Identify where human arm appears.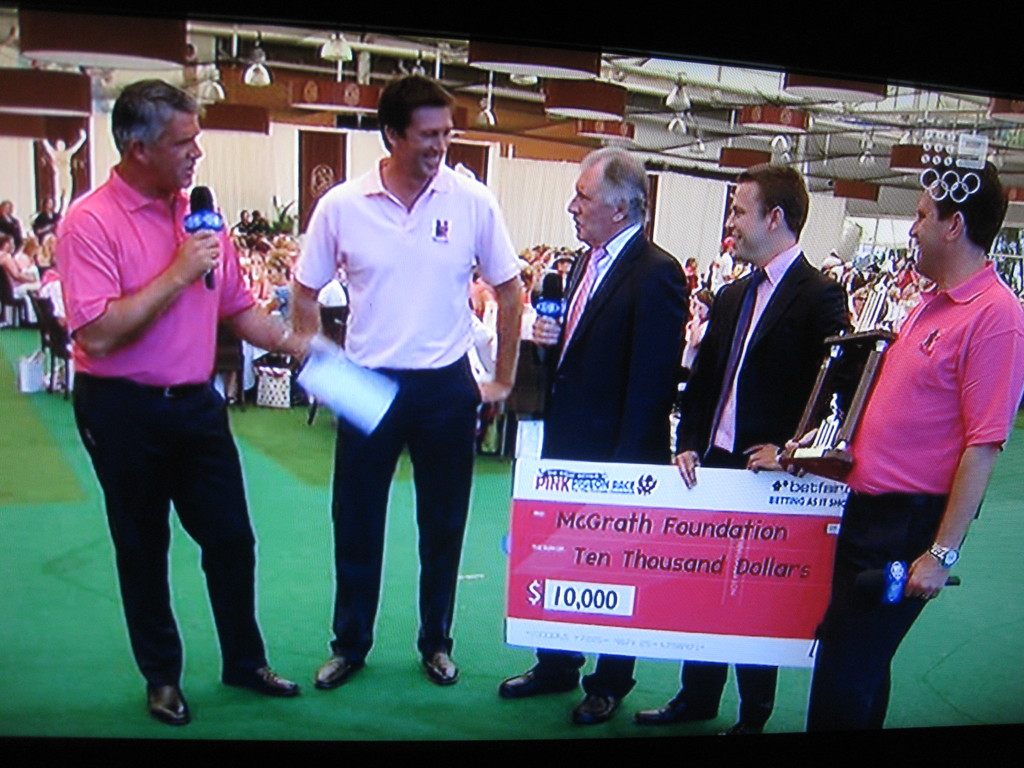
Appears at Rect(221, 220, 310, 358).
